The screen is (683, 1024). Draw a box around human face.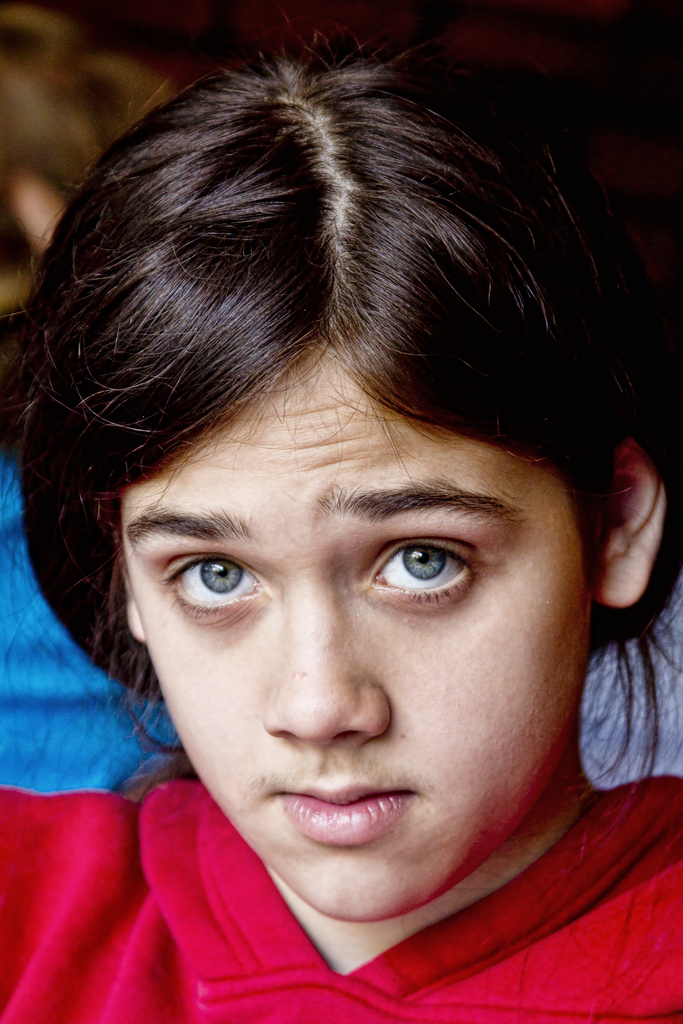
BBox(122, 342, 604, 925).
